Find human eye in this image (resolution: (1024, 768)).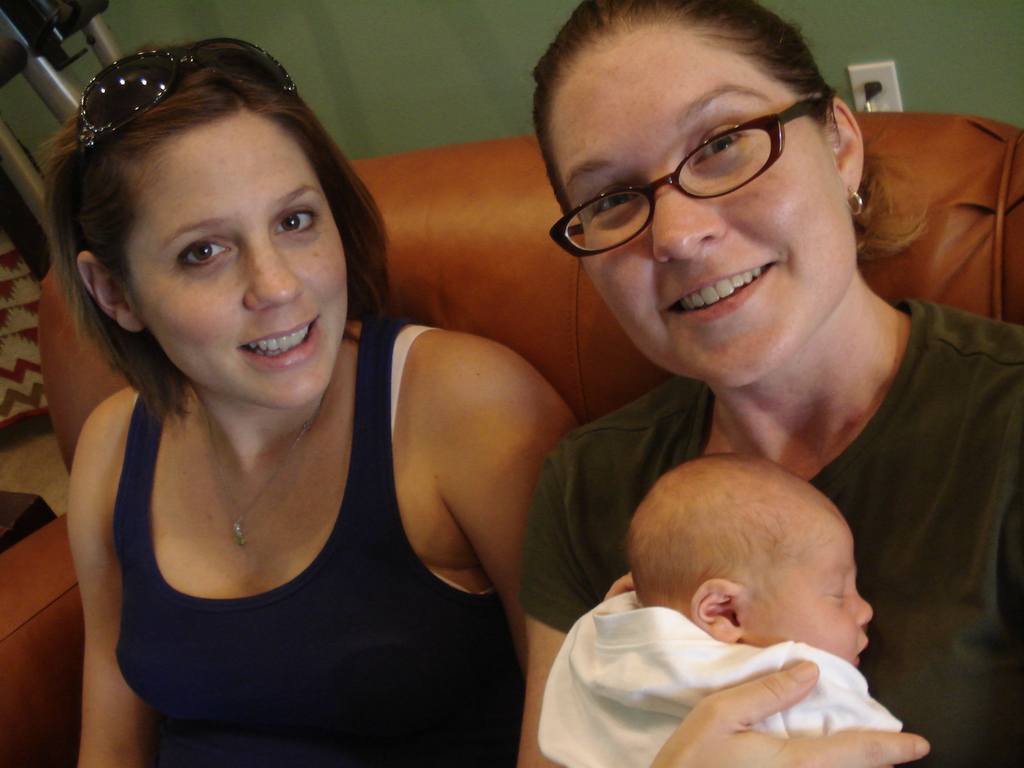
584/188/641/225.
